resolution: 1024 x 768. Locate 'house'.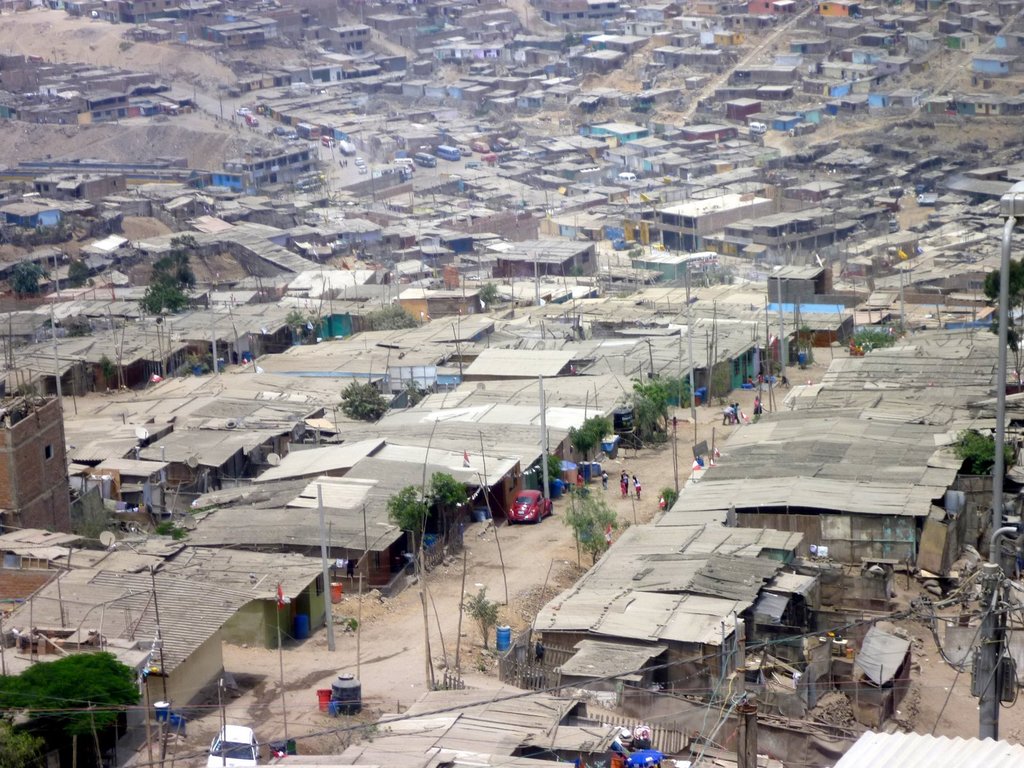
(891, 328, 1010, 354).
